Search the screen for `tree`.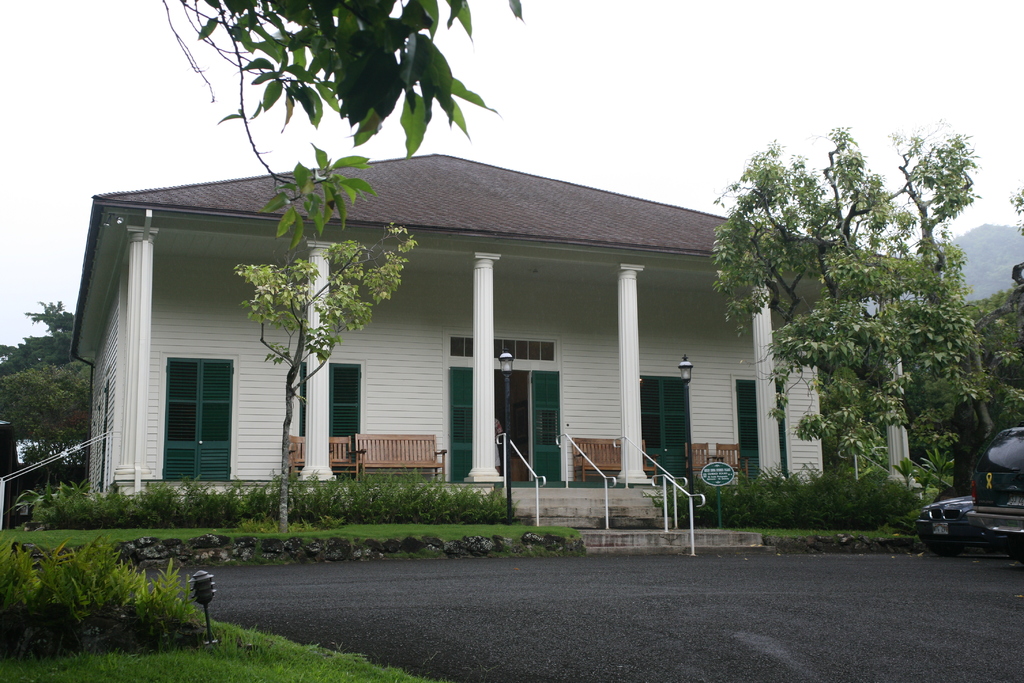
Found at 157 0 522 252.
